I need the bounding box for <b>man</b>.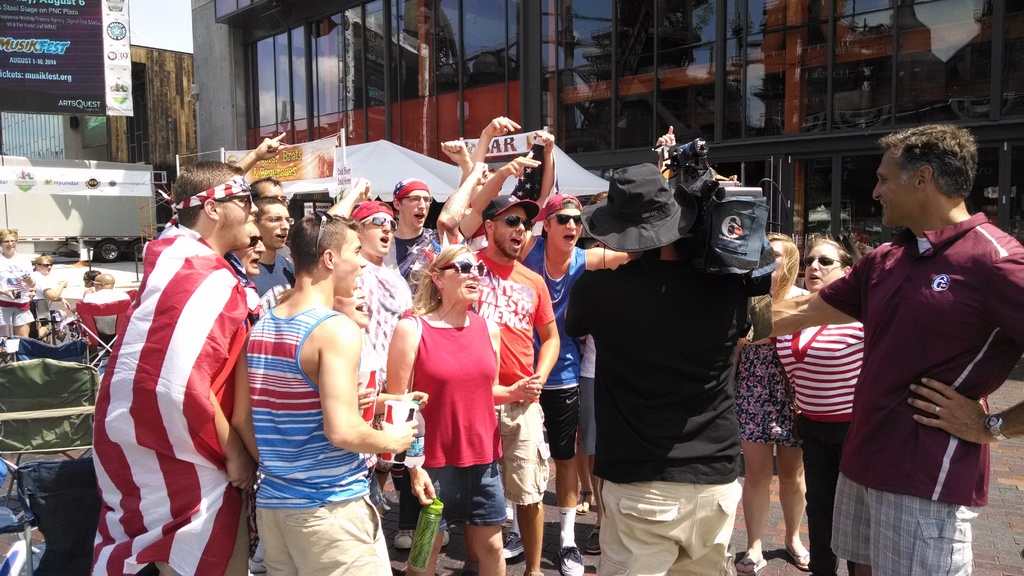
Here it is: 561 155 766 575.
